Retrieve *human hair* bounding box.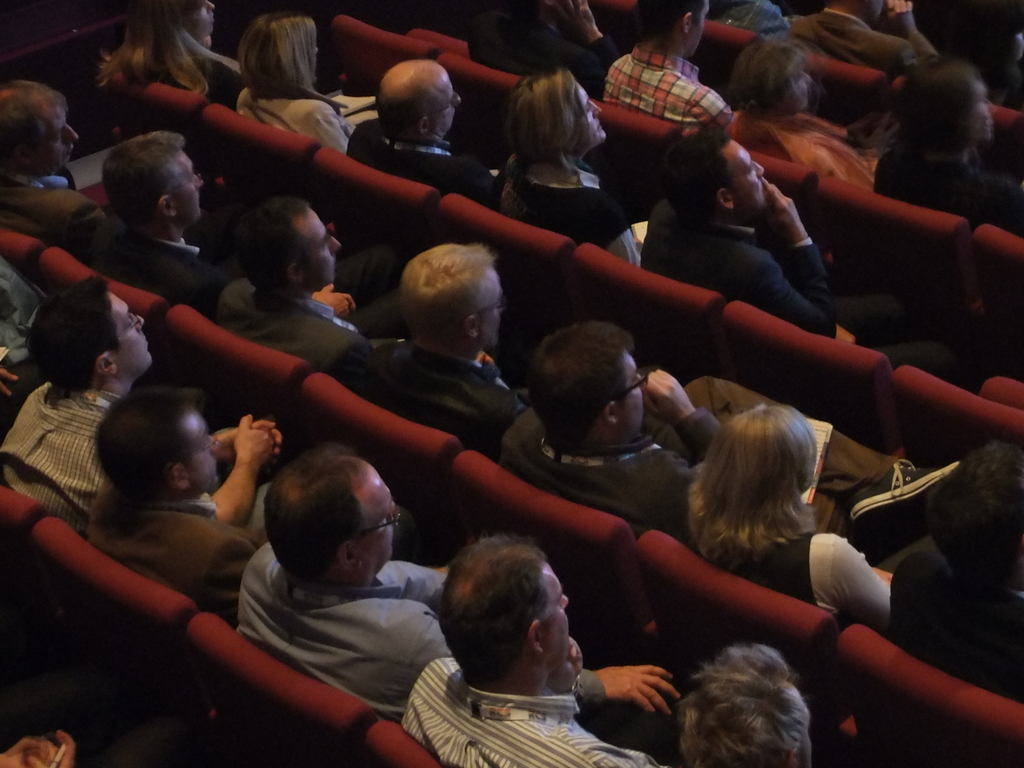
Bounding box: bbox=(103, 0, 211, 99).
